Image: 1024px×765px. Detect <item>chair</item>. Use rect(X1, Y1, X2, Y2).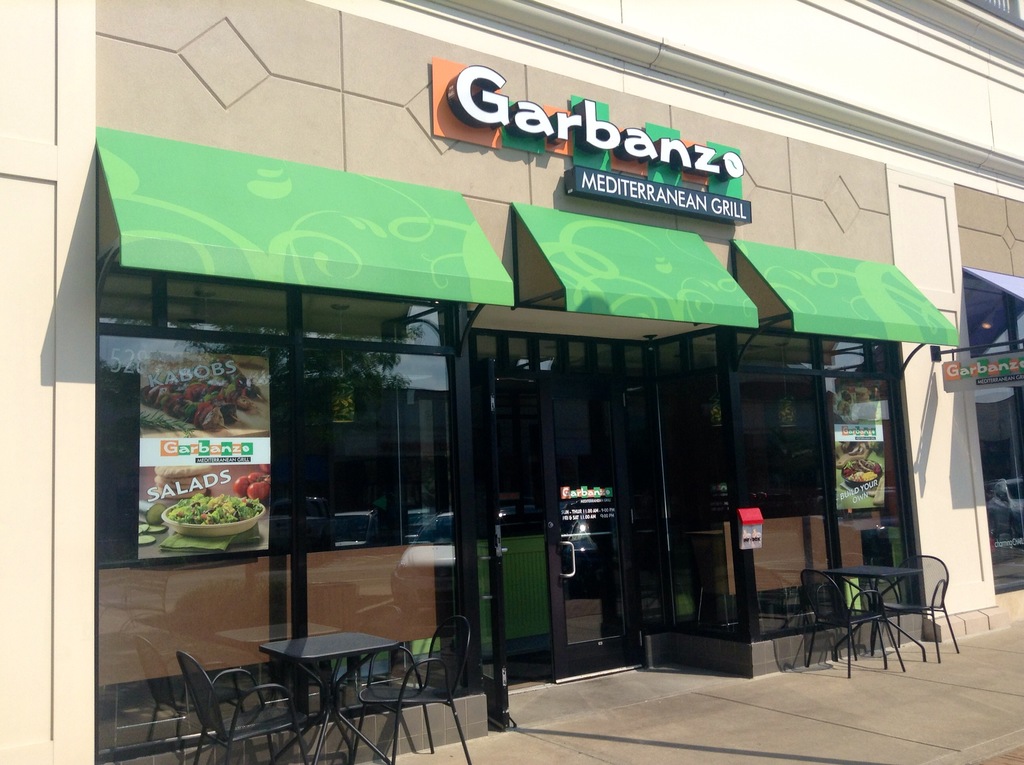
rect(874, 550, 964, 664).
